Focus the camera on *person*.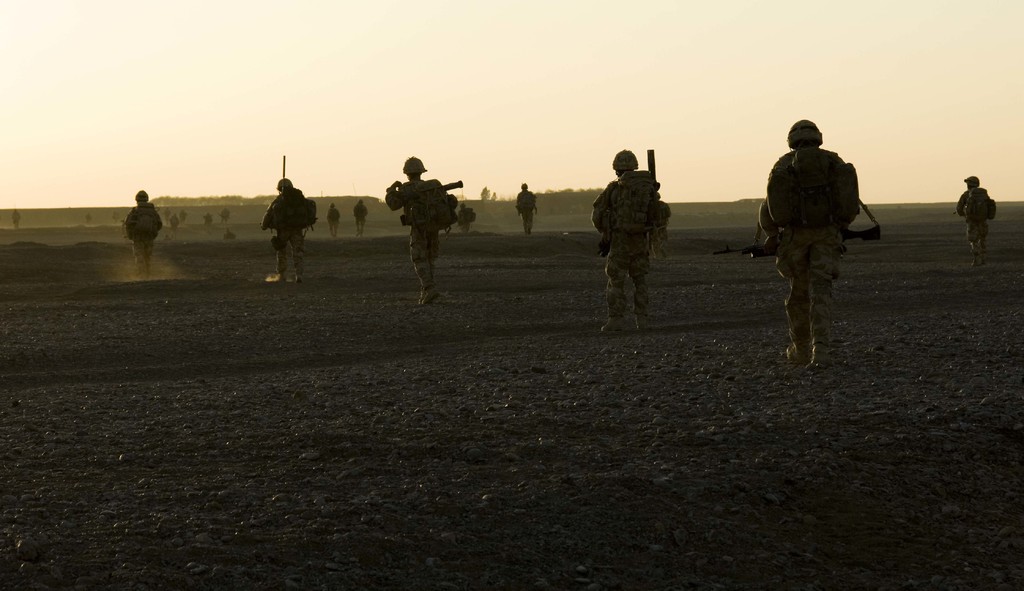
Focus region: region(170, 211, 181, 235).
